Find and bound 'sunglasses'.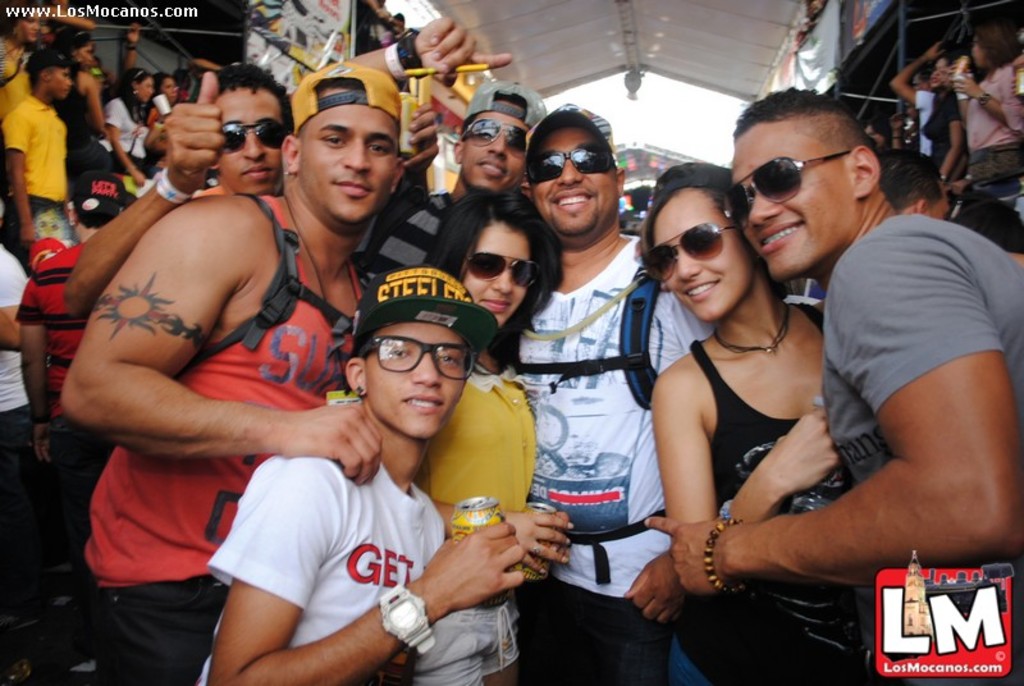
Bound: locate(529, 145, 620, 187).
